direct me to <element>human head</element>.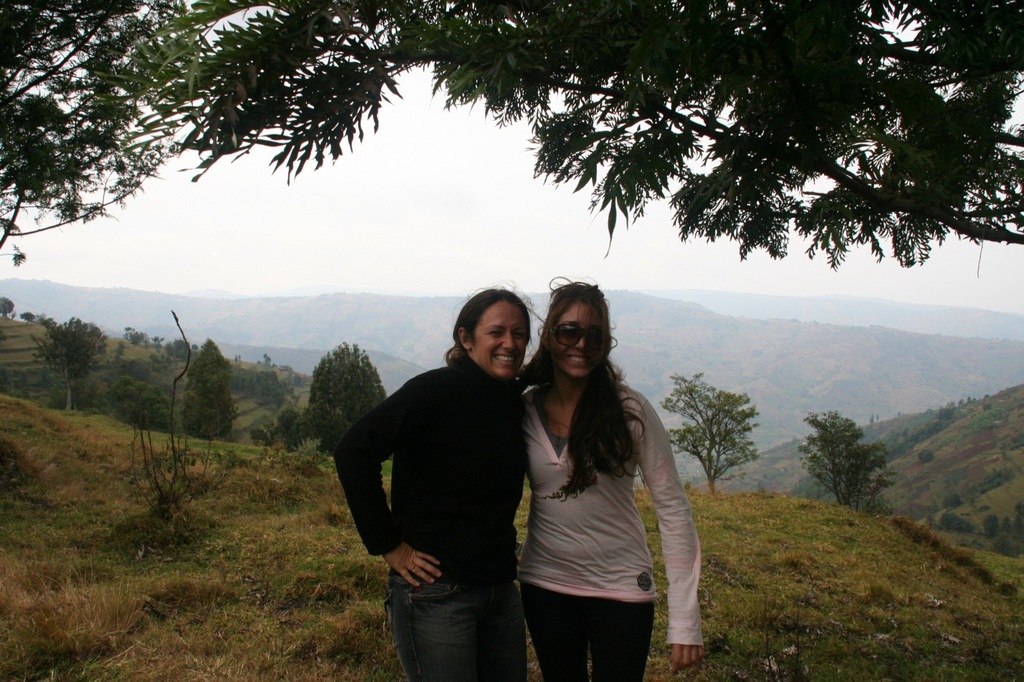
Direction: 454, 291, 534, 381.
